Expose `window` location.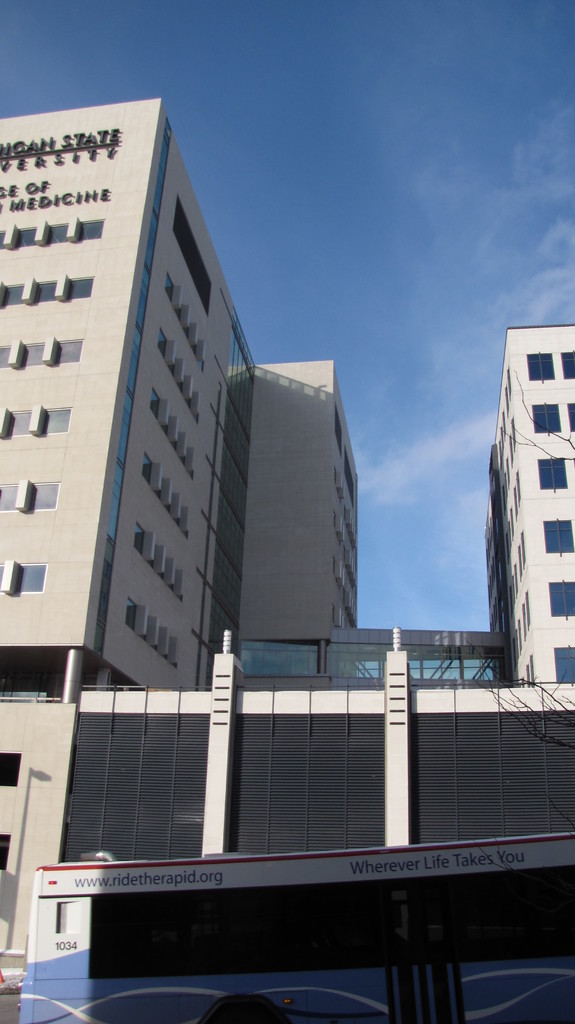
Exposed at {"left": 0, "top": 556, "right": 51, "bottom": 594}.
